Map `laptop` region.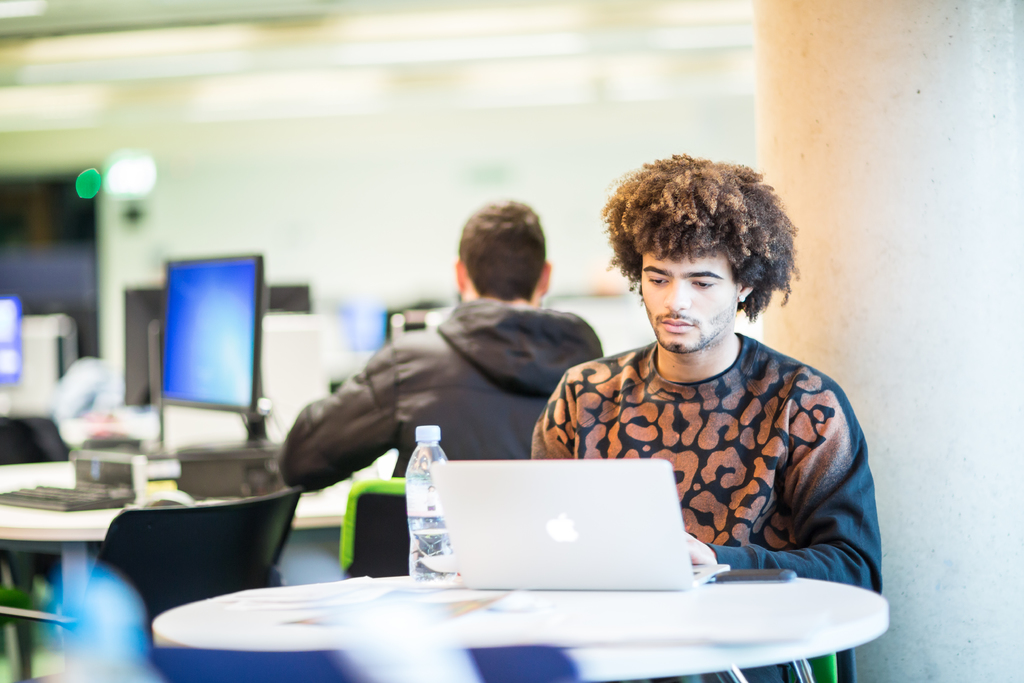
Mapped to 403, 457, 703, 598.
